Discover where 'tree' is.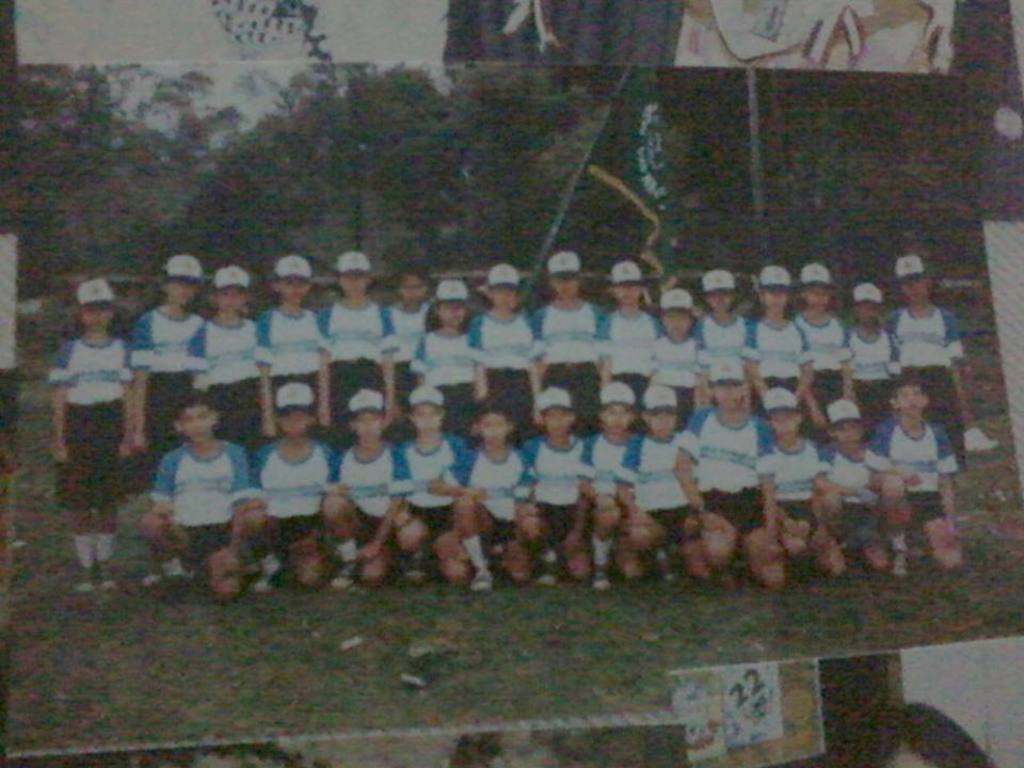
Discovered at region(14, 62, 246, 303).
